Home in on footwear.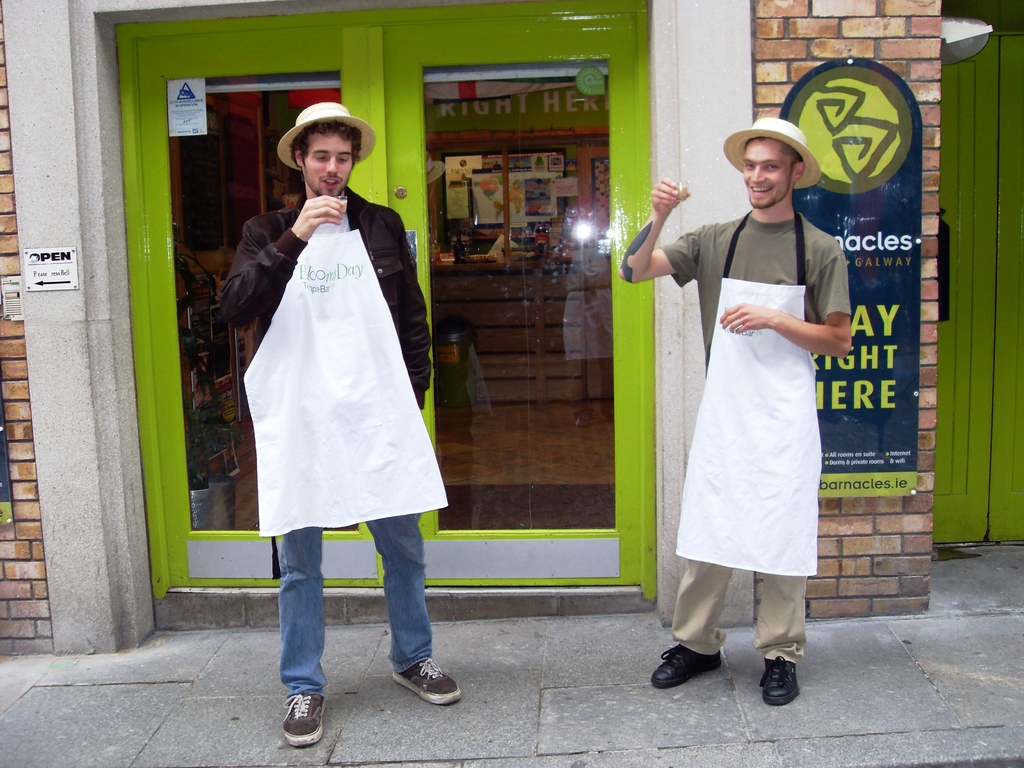
Homed in at 394, 660, 461, 705.
